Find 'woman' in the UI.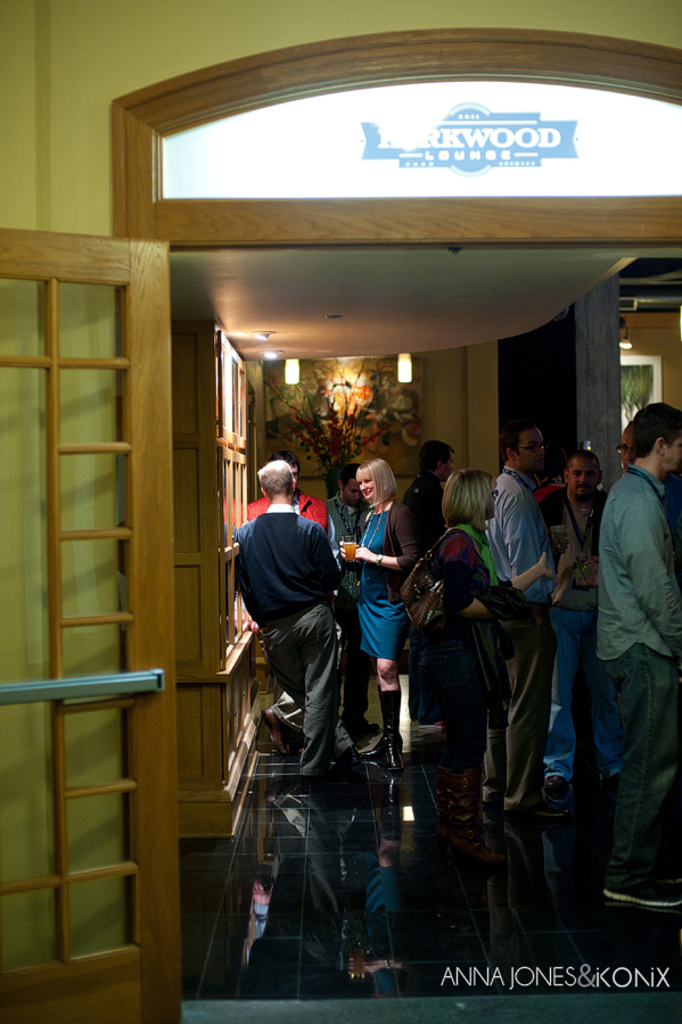
UI element at [331, 455, 410, 786].
